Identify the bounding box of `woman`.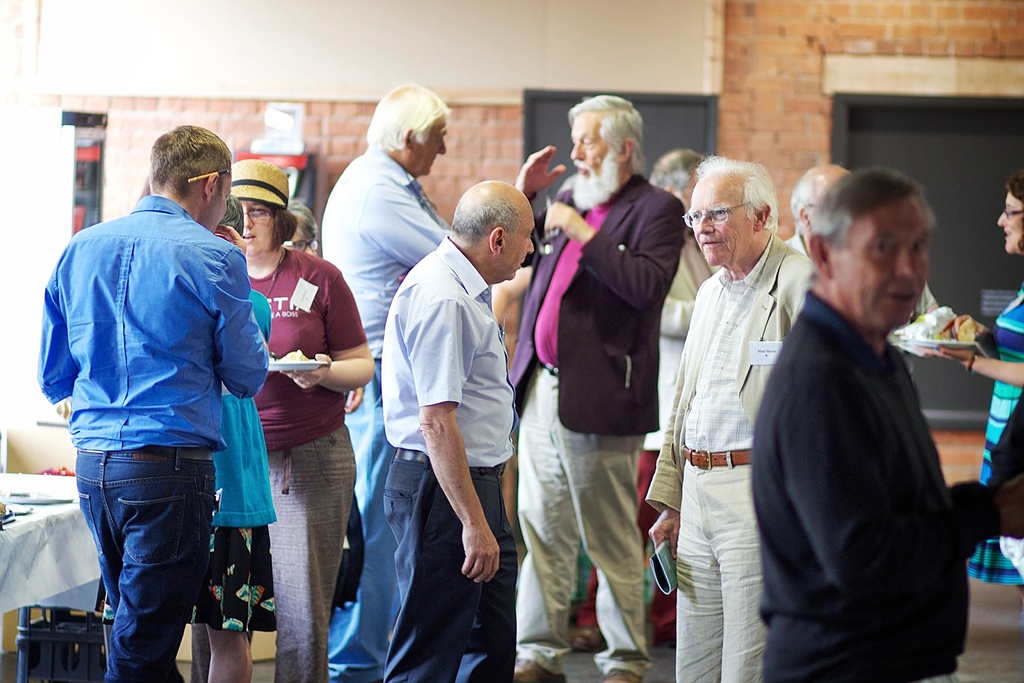
detection(228, 156, 376, 682).
